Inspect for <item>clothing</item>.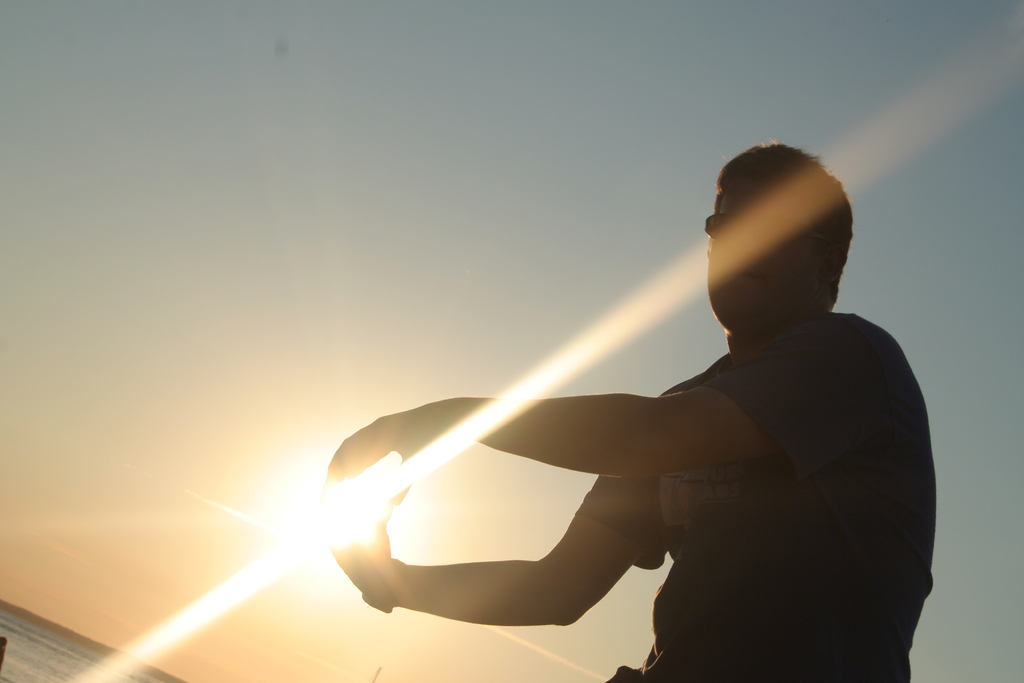
Inspection: 554, 304, 943, 682.
